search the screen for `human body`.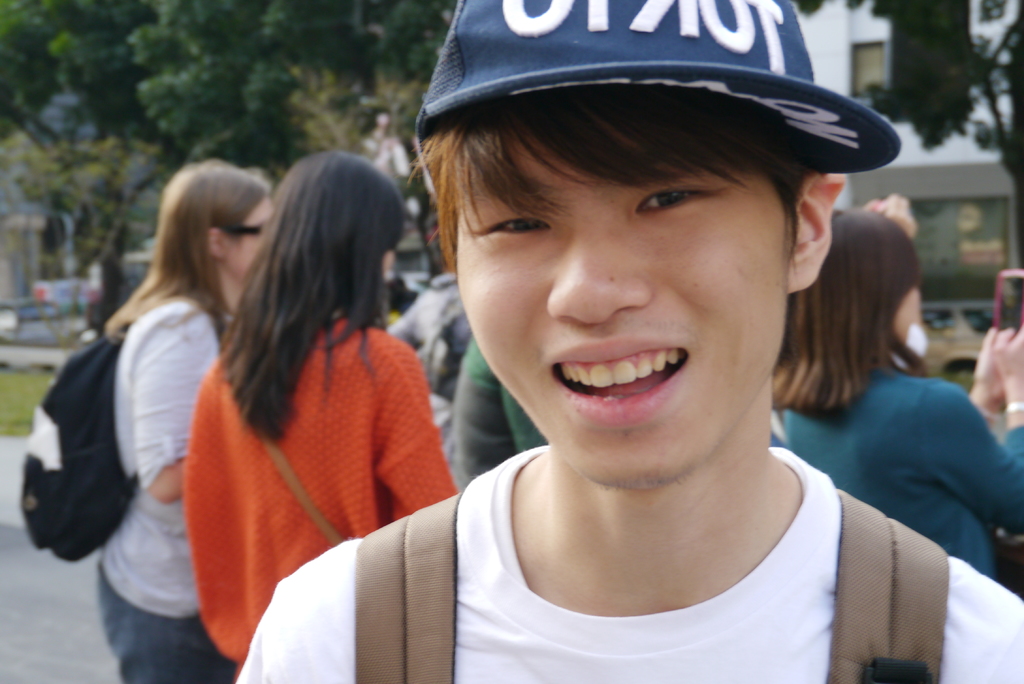
Found at <box>229,0,1023,683</box>.
